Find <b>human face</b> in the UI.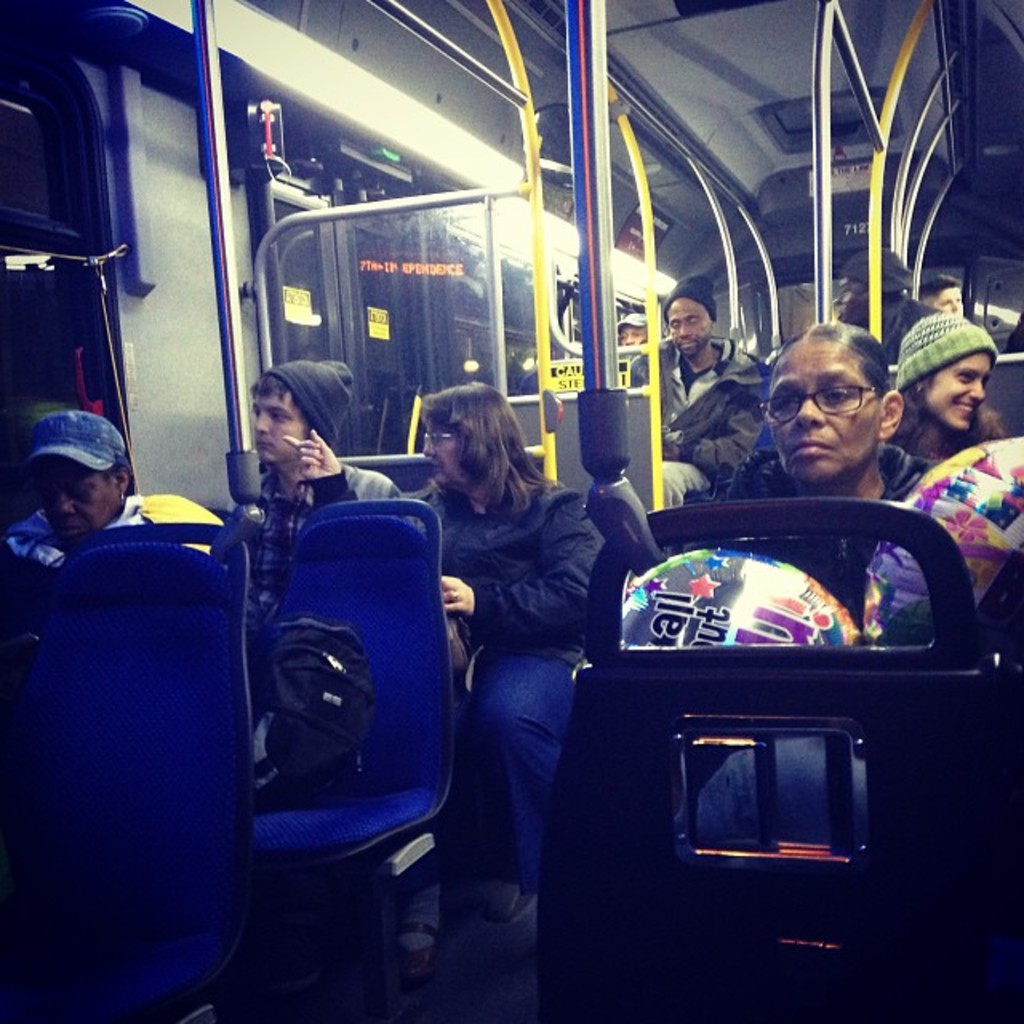
UI element at 248 387 306 461.
